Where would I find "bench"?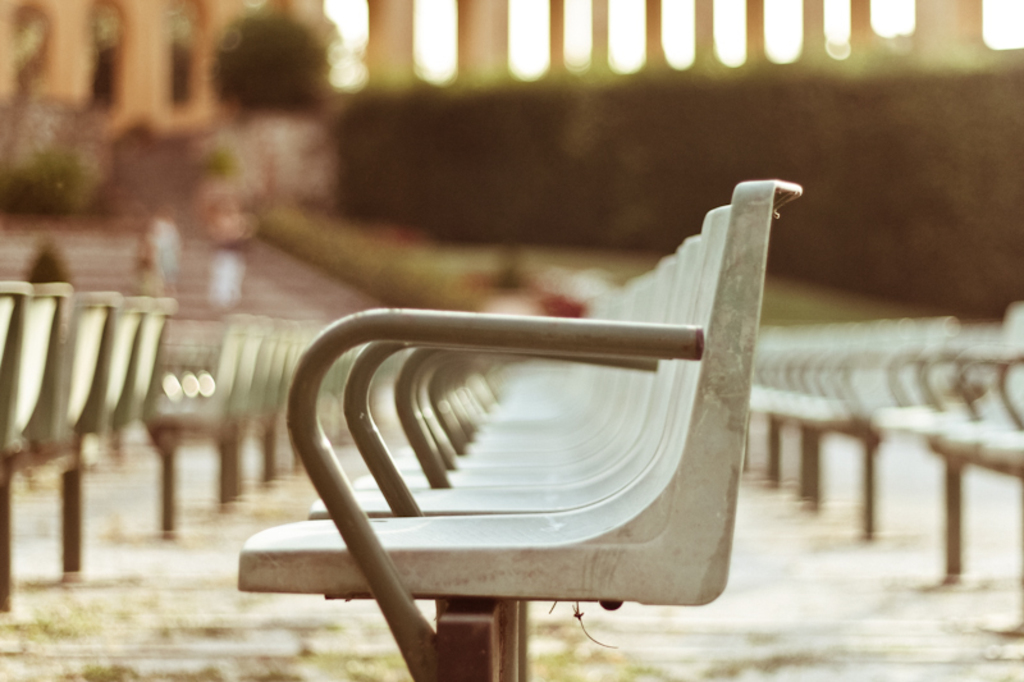
At [left=883, top=301, right=1023, bottom=581].
